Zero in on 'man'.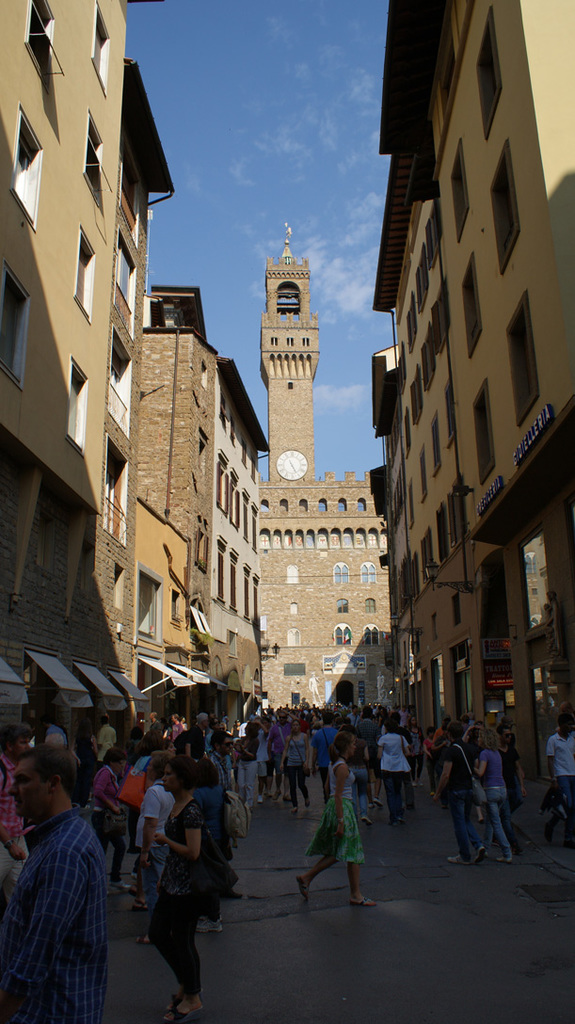
Zeroed in: [left=40, top=720, right=66, bottom=748].
